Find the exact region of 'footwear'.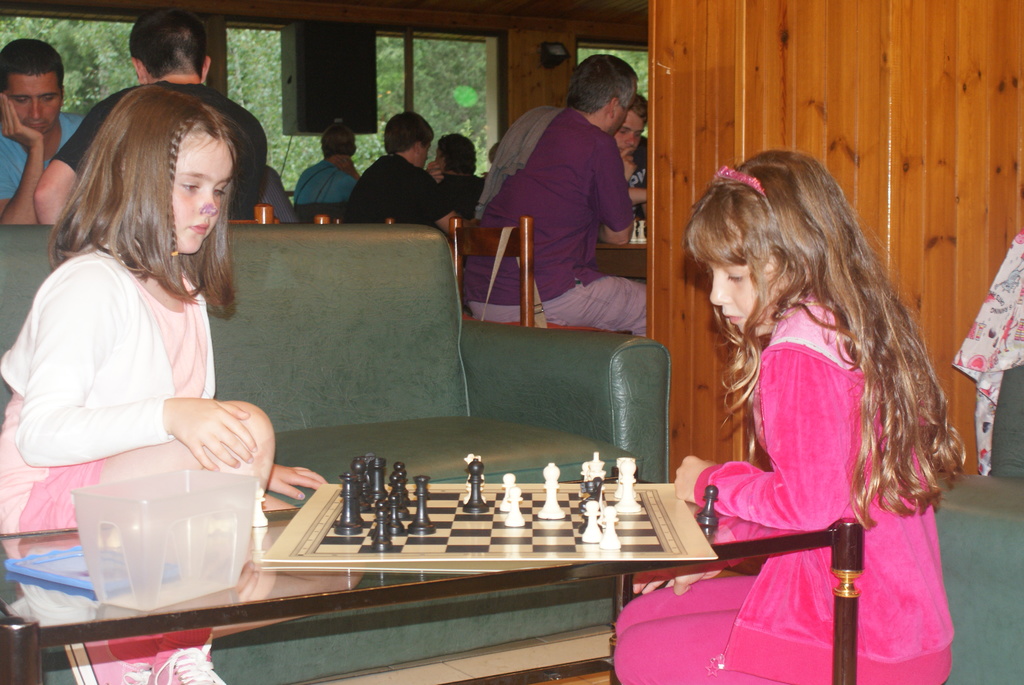
Exact region: <region>146, 648, 228, 684</region>.
